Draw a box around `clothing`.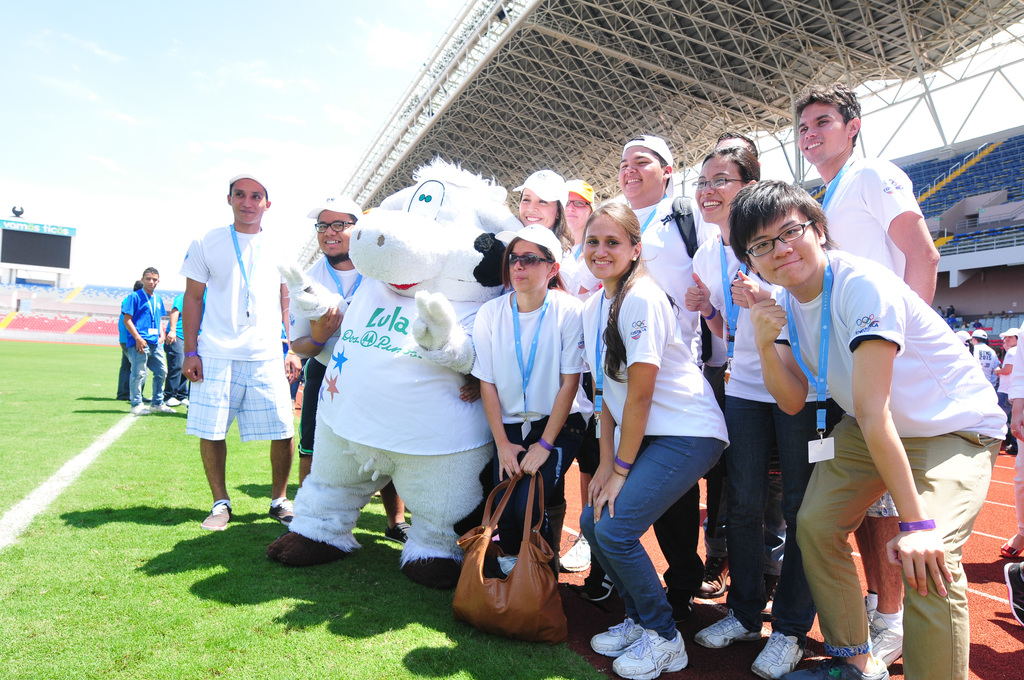
select_region(974, 344, 998, 385).
